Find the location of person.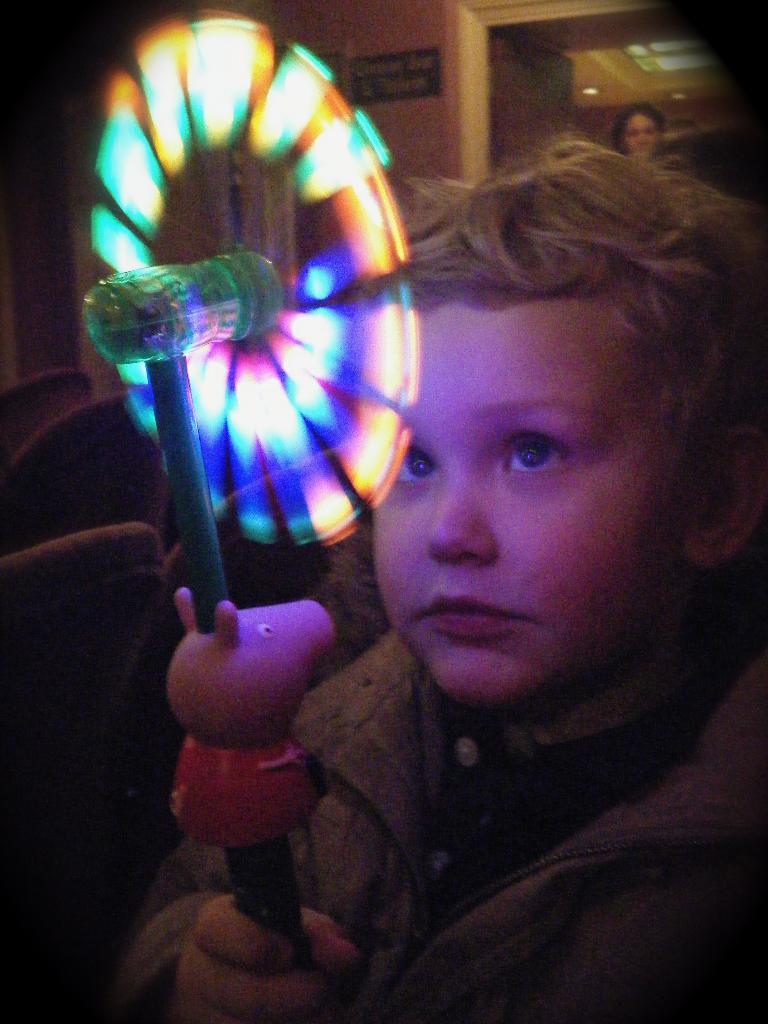
Location: locate(612, 100, 667, 166).
